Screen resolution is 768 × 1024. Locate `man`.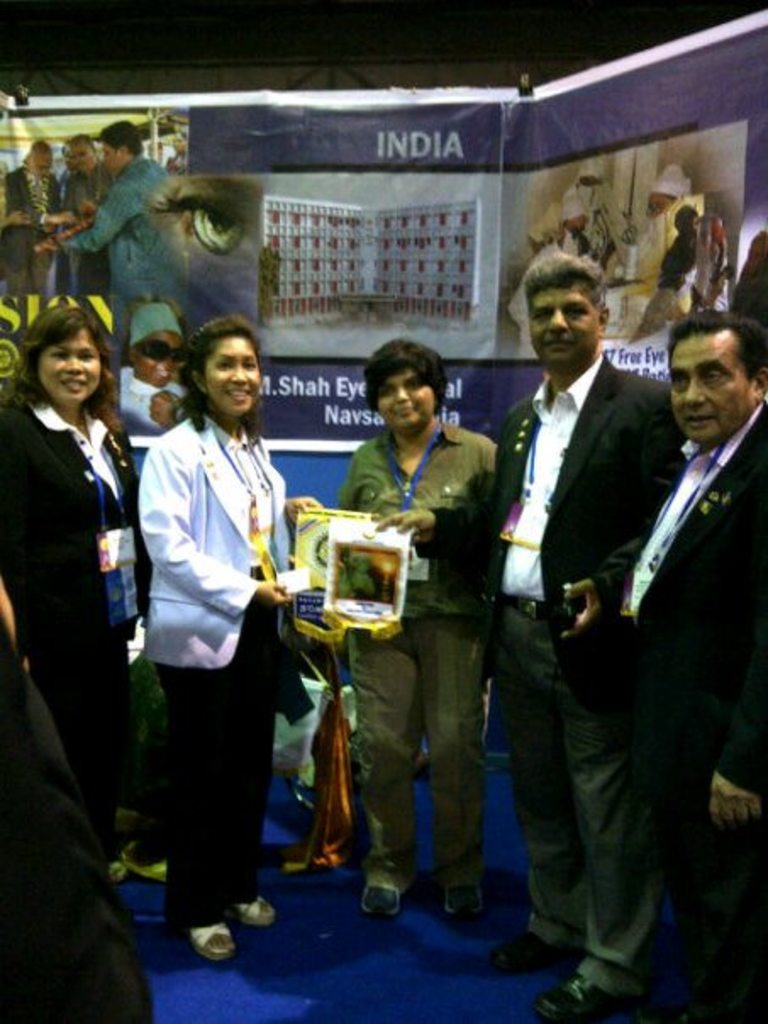
x1=485 y1=244 x2=683 y2=1022.
